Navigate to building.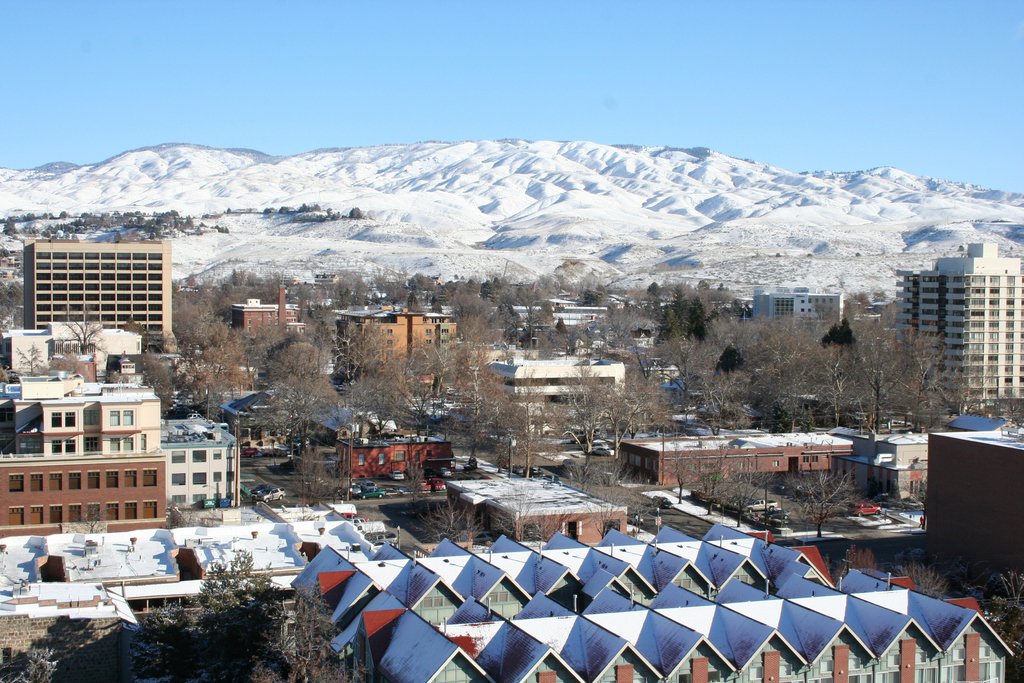
Navigation target: {"x1": 232, "y1": 297, "x2": 301, "y2": 335}.
